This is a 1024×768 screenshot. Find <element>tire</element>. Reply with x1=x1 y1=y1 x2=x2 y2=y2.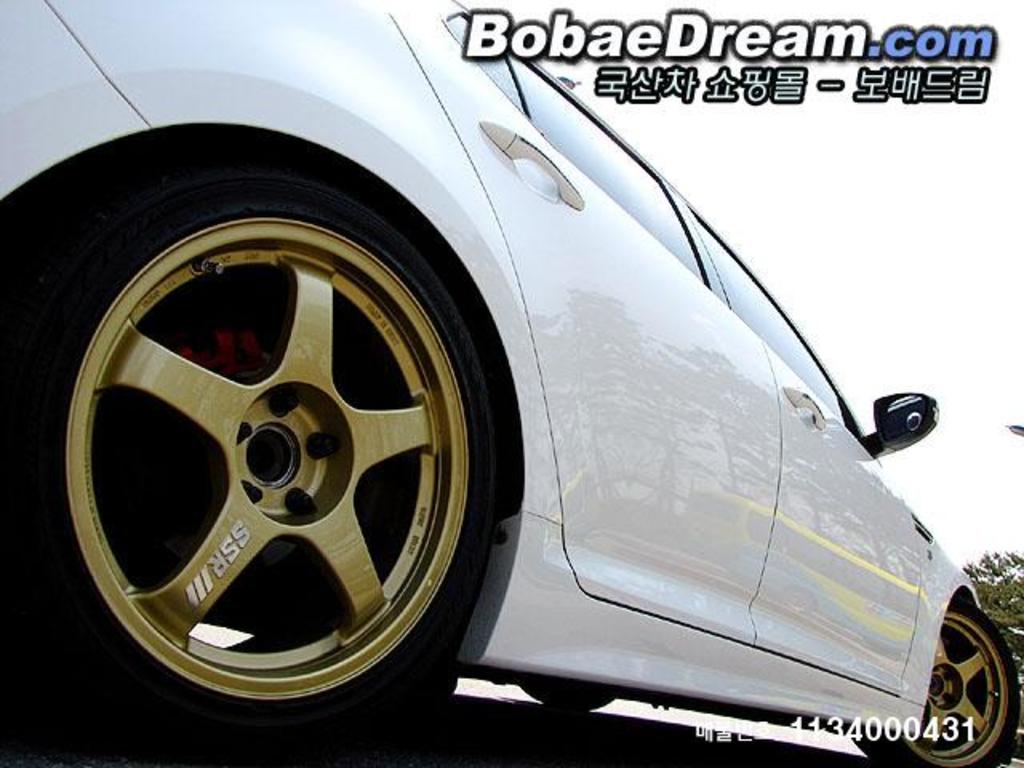
x1=854 y1=600 x2=1019 y2=766.
